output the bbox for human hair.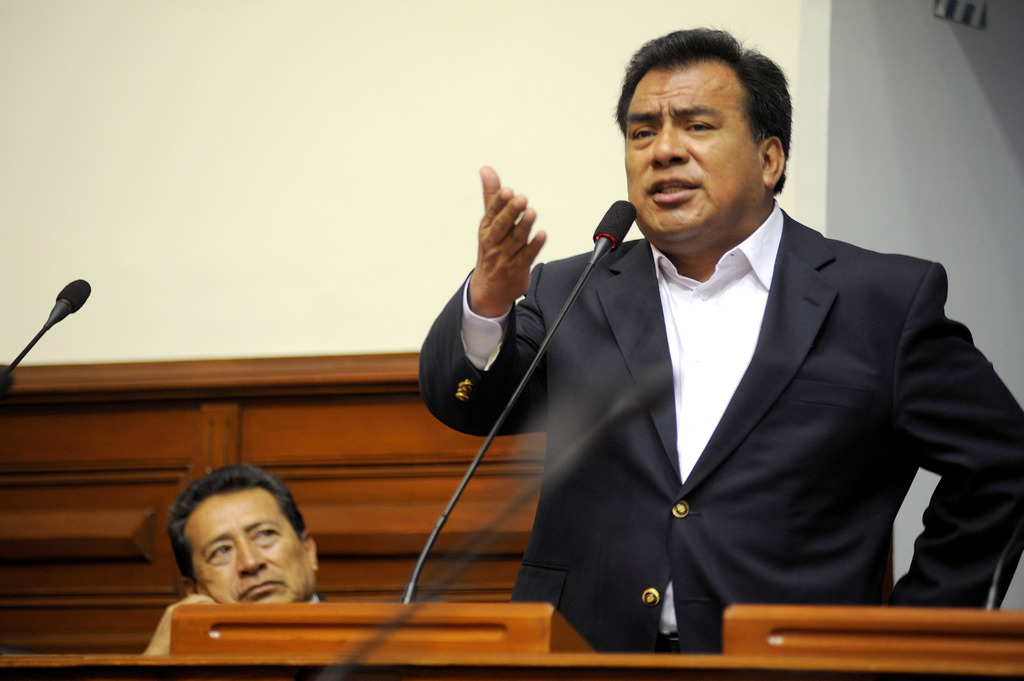
bbox=[609, 24, 793, 242].
